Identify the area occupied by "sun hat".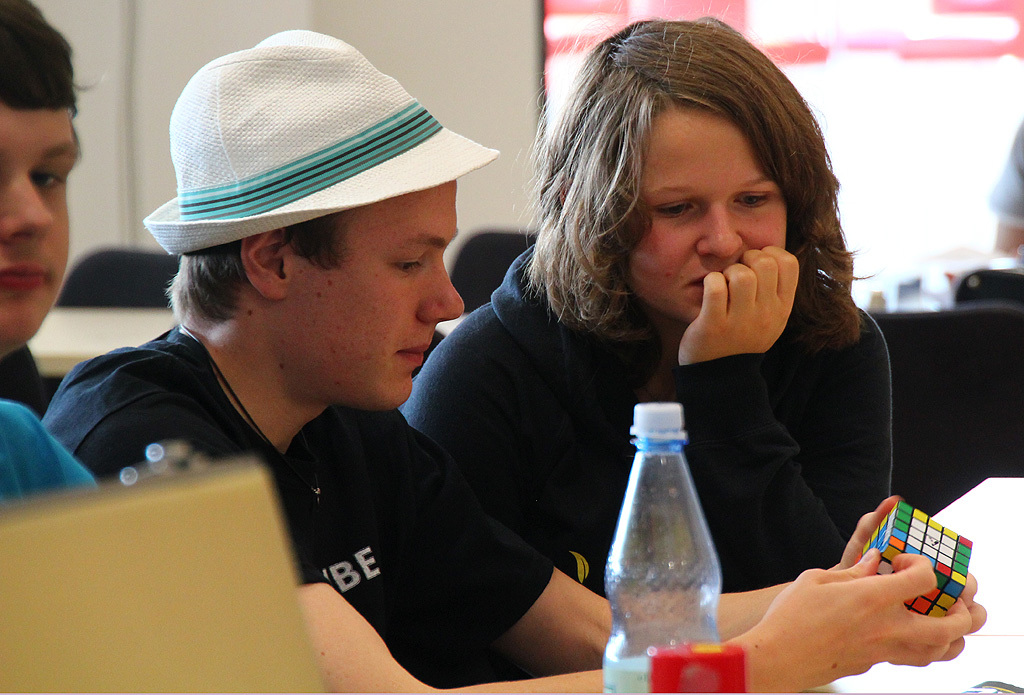
Area: {"left": 136, "top": 26, "right": 500, "bottom": 260}.
